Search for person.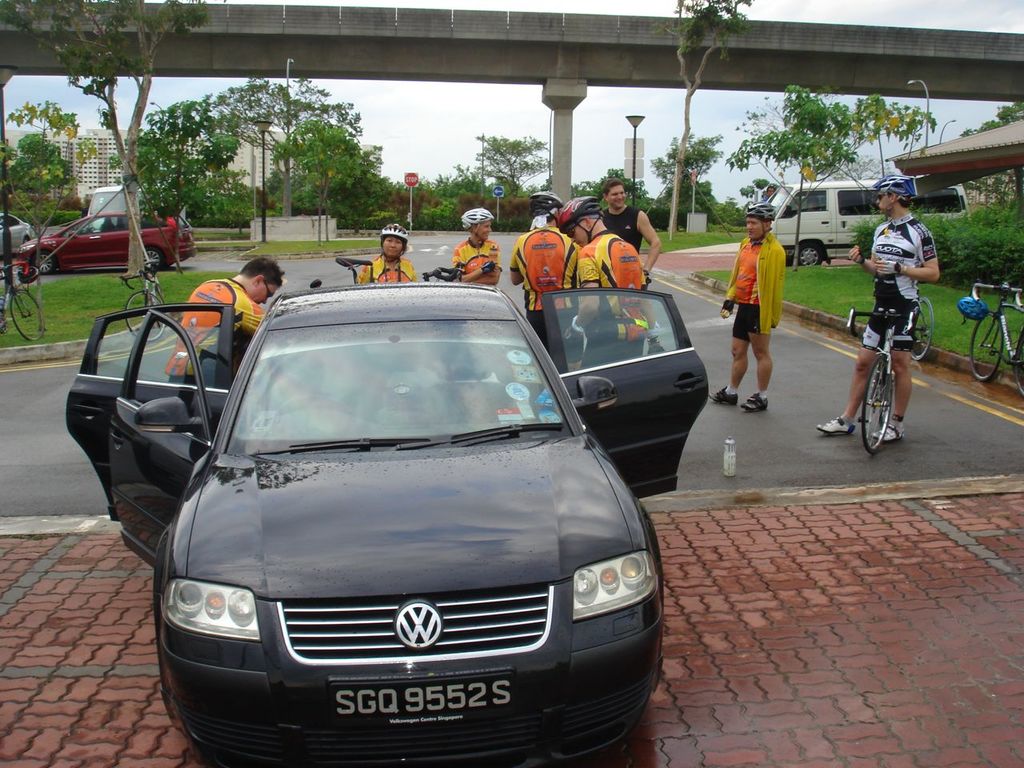
Found at crop(162, 257, 284, 388).
